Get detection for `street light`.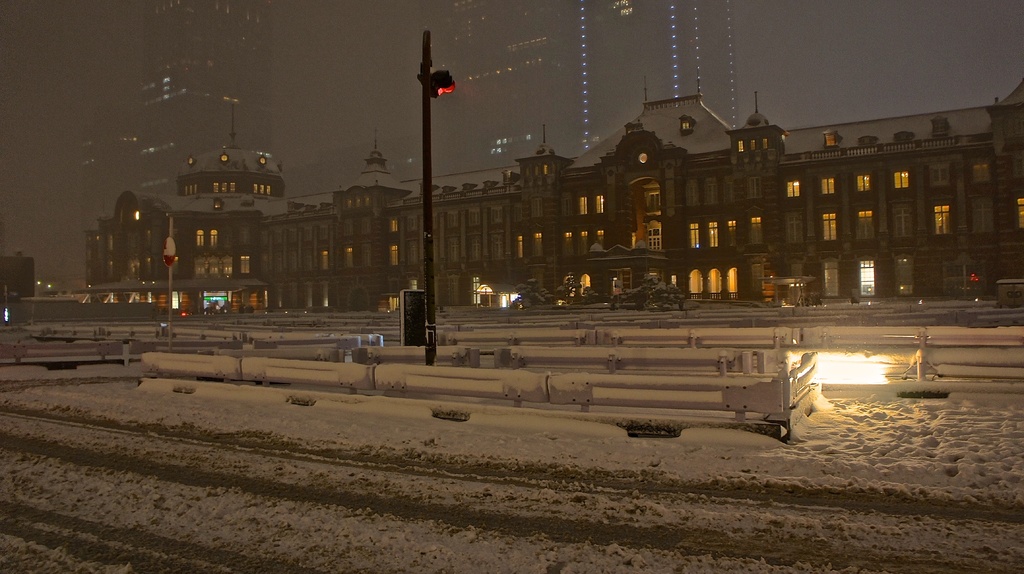
Detection: {"left": 408, "top": 21, "right": 465, "bottom": 368}.
